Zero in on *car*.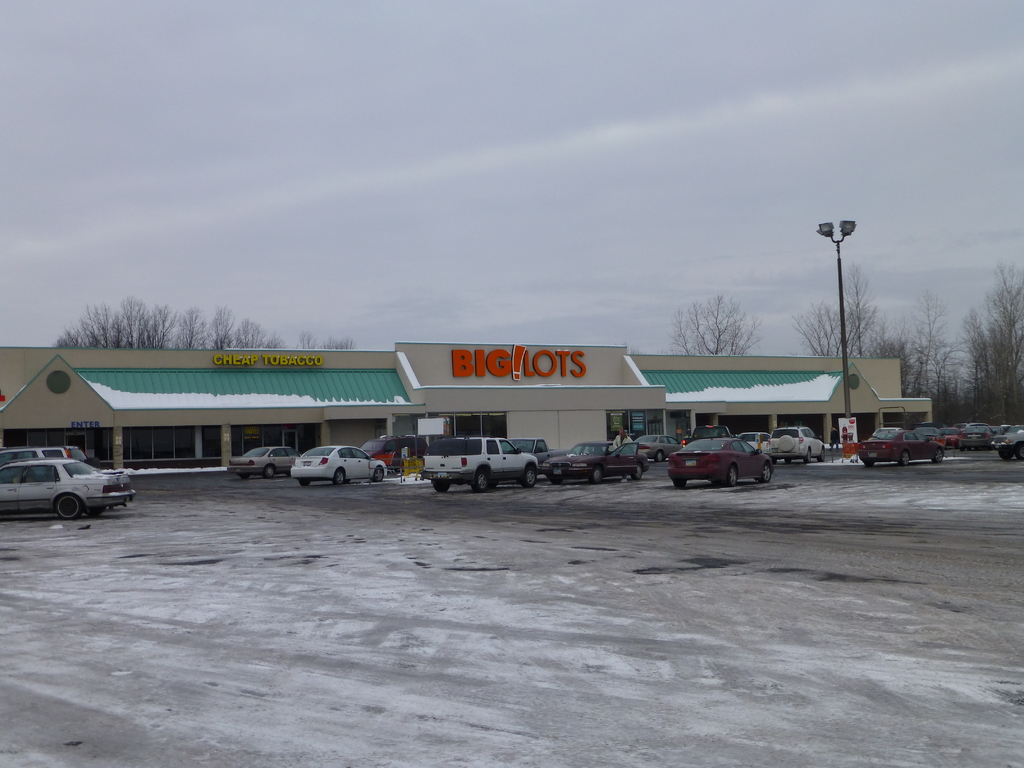
Zeroed in: 10:452:134:519.
